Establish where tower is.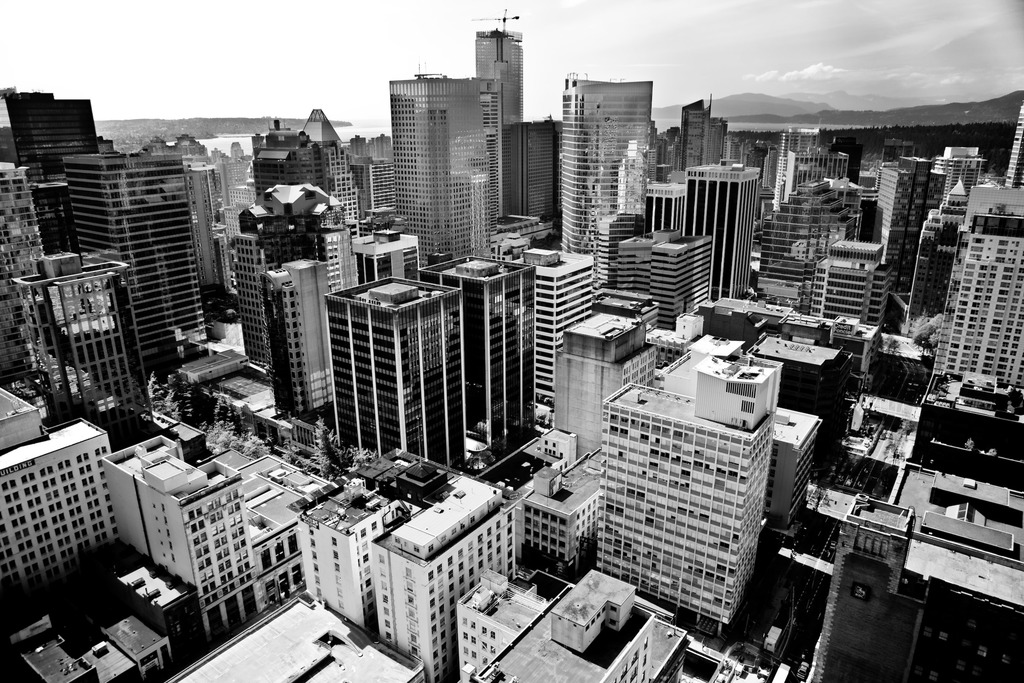
Established at 563:295:651:464.
